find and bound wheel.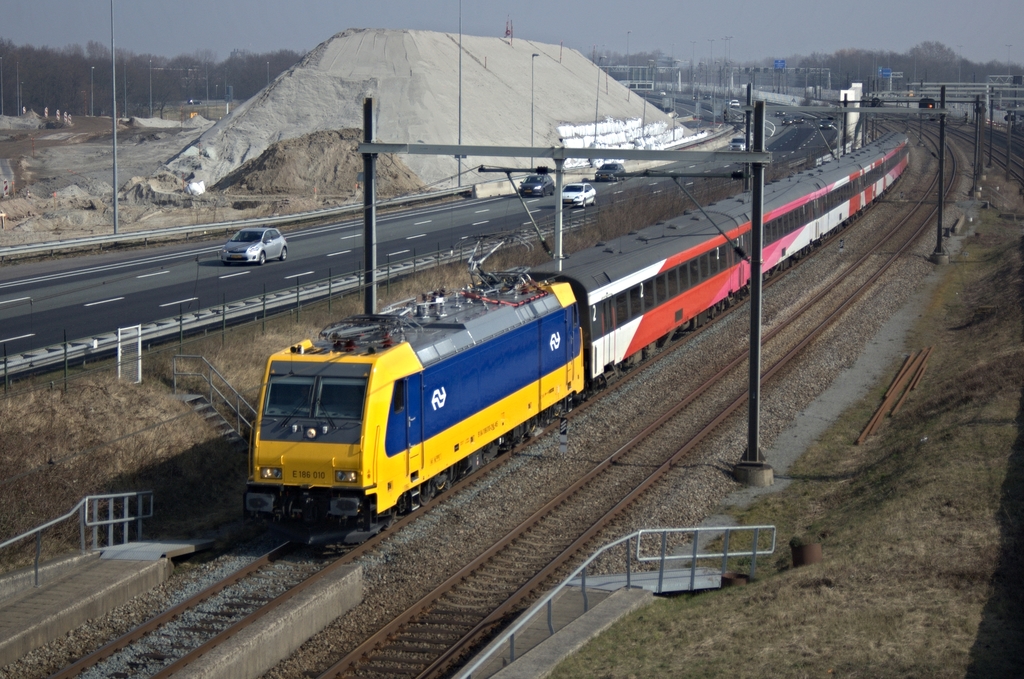
Bound: (left=580, top=199, right=584, bottom=208).
